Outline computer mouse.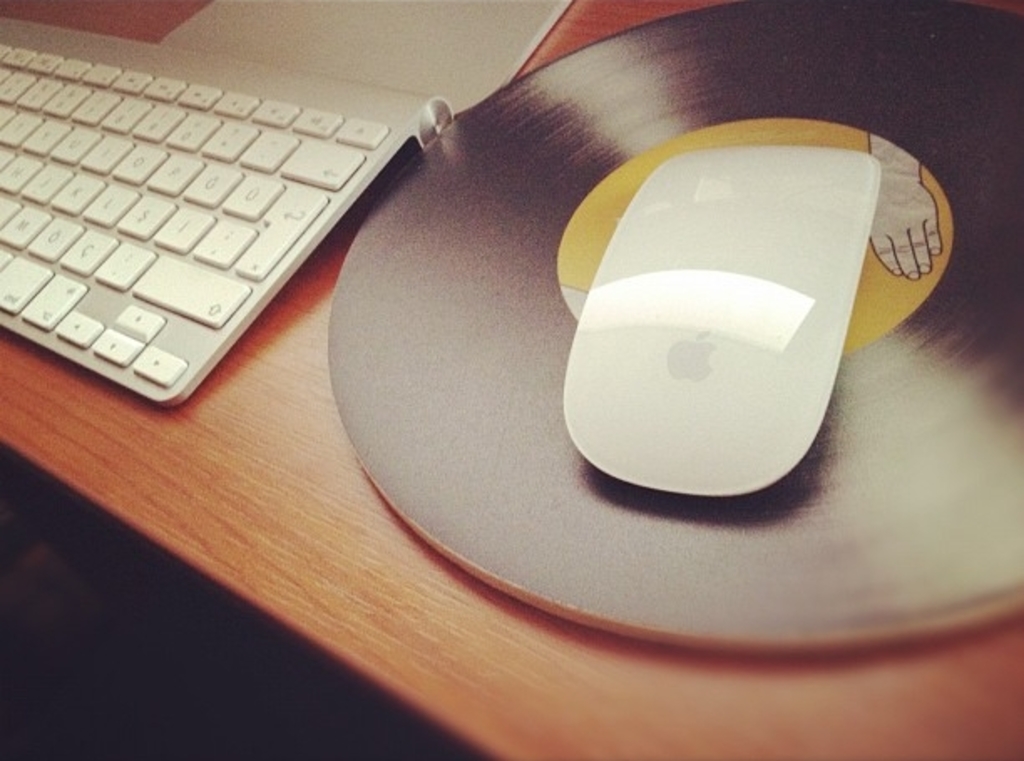
Outline: (564, 147, 877, 493).
